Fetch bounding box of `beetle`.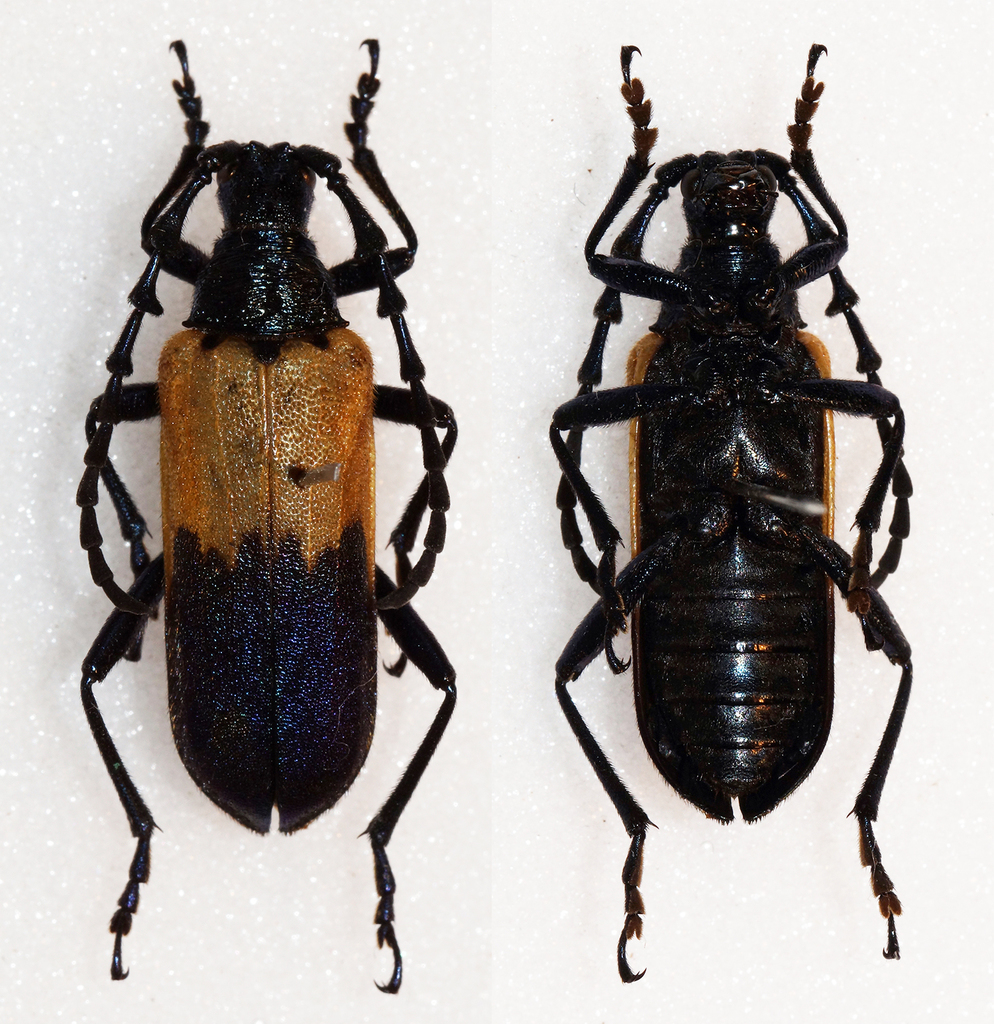
Bbox: crop(76, 48, 458, 983).
